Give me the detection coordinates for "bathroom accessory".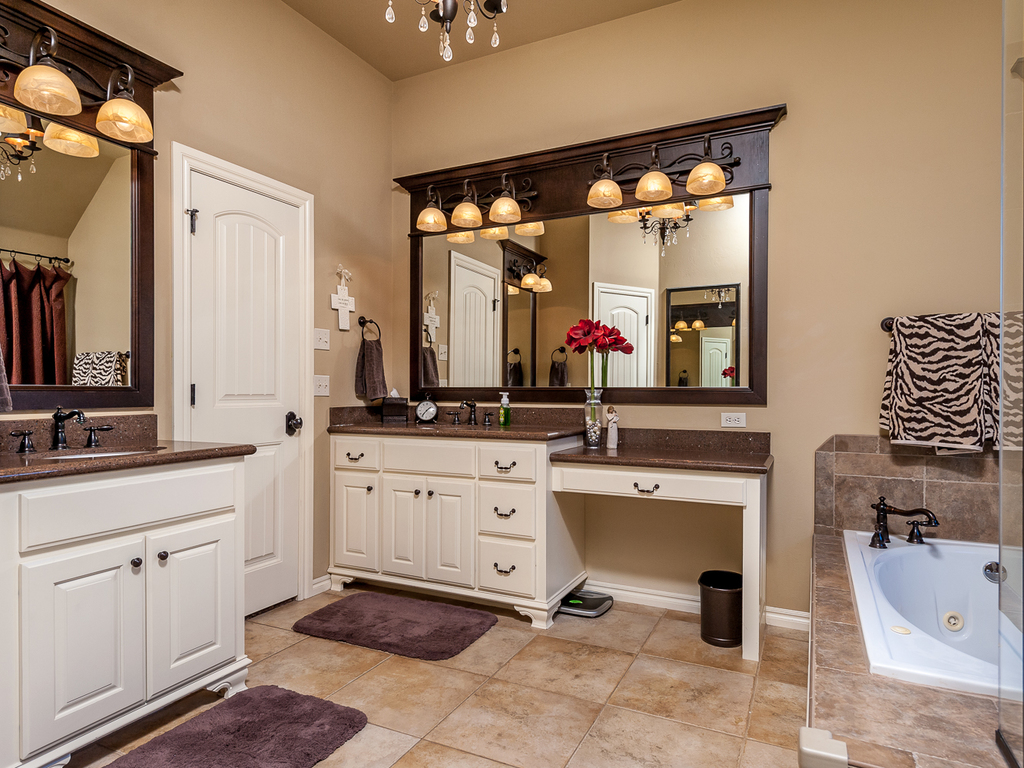
bbox=[871, 496, 939, 541].
